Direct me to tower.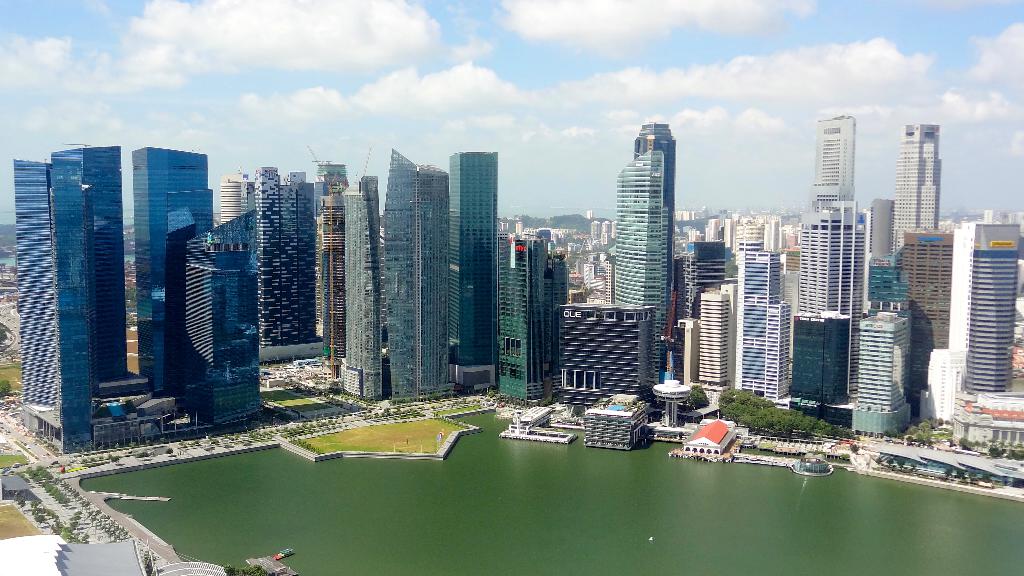
Direction: <box>179,216,262,427</box>.
